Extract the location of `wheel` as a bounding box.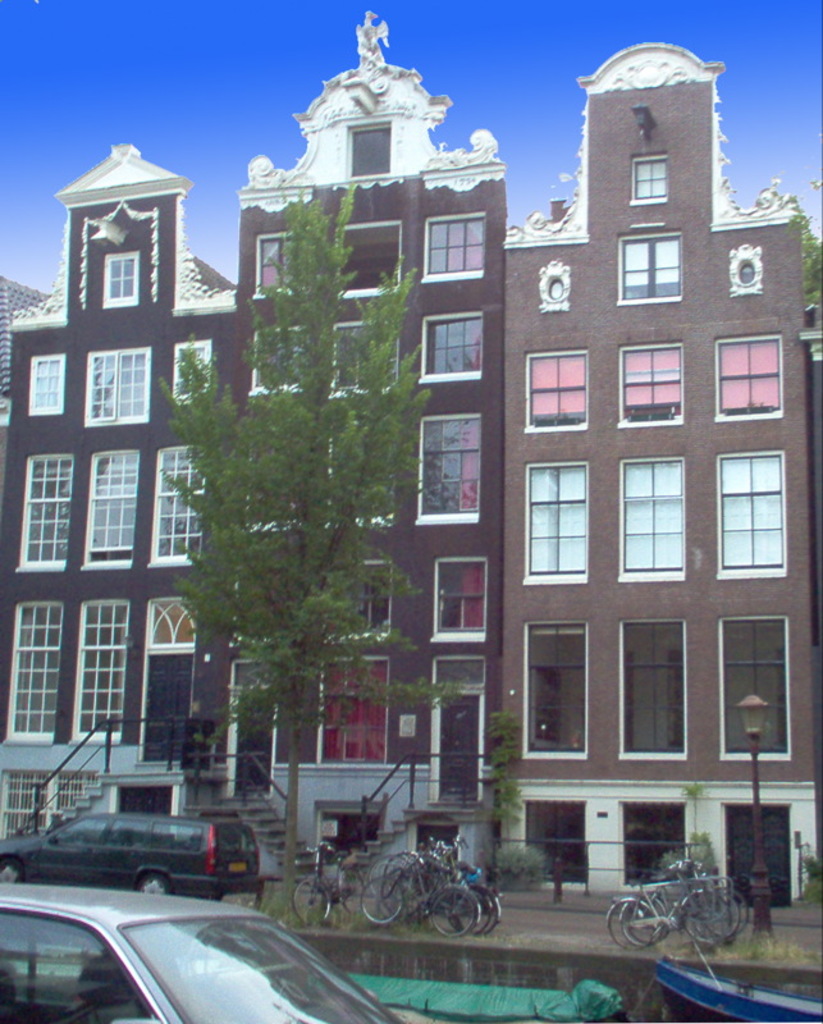
<bbox>141, 873, 170, 892</bbox>.
